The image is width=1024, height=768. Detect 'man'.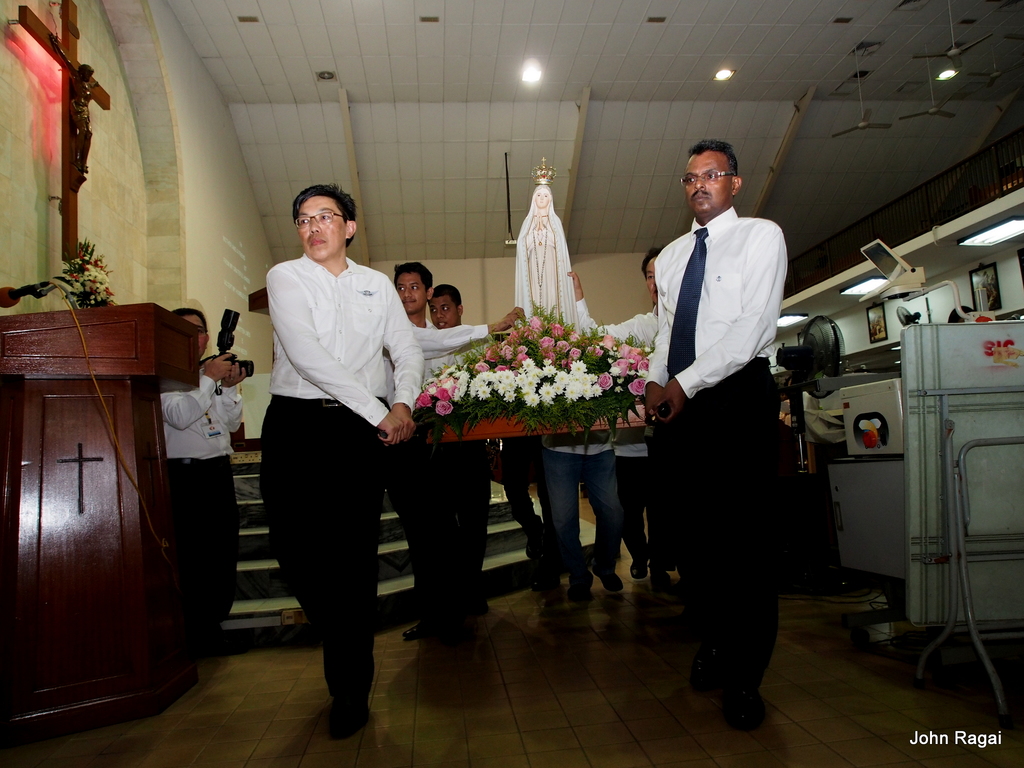
Detection: [x1=641, y1=129, x2=794, y2=734].
